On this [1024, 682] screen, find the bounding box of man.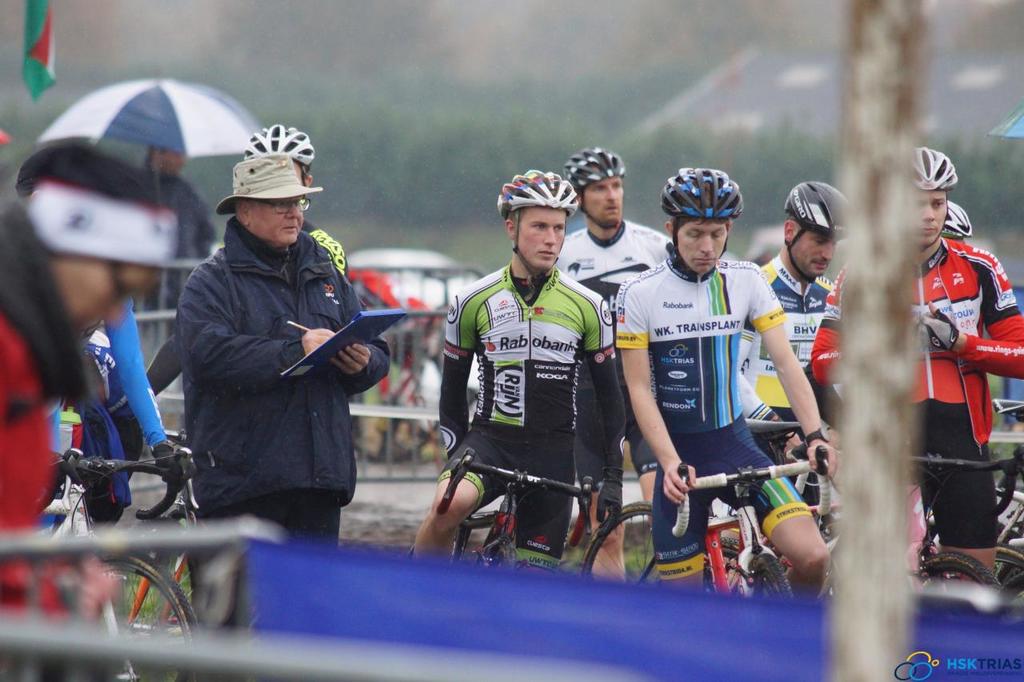
Bounding box: 812 150 1023 588.
